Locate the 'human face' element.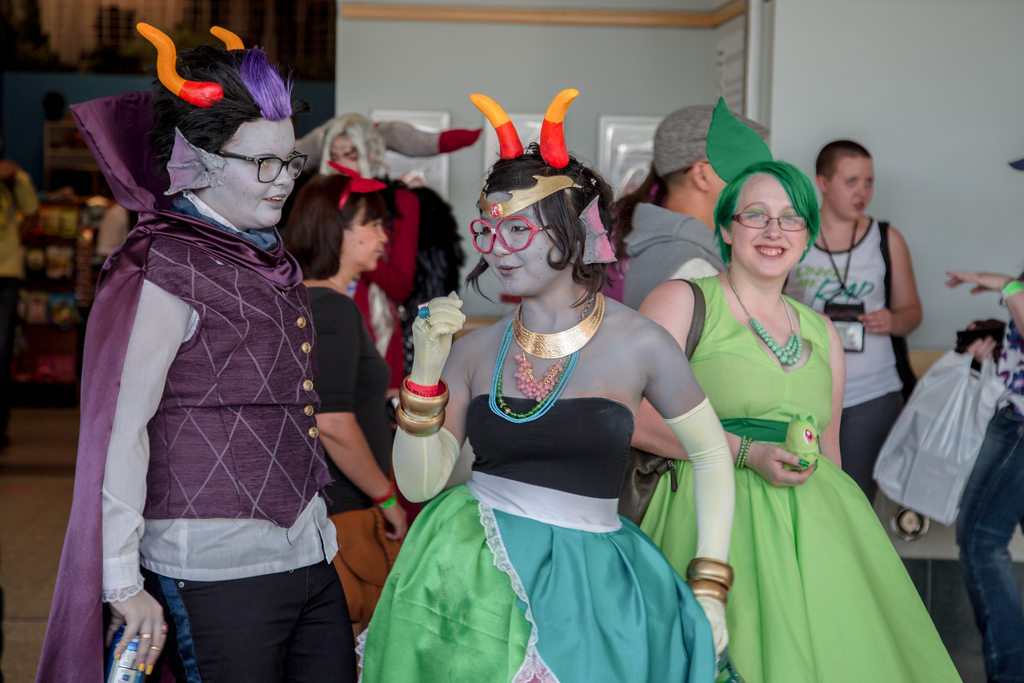
Element bbox: BBox(731, 175, 810, 285).
